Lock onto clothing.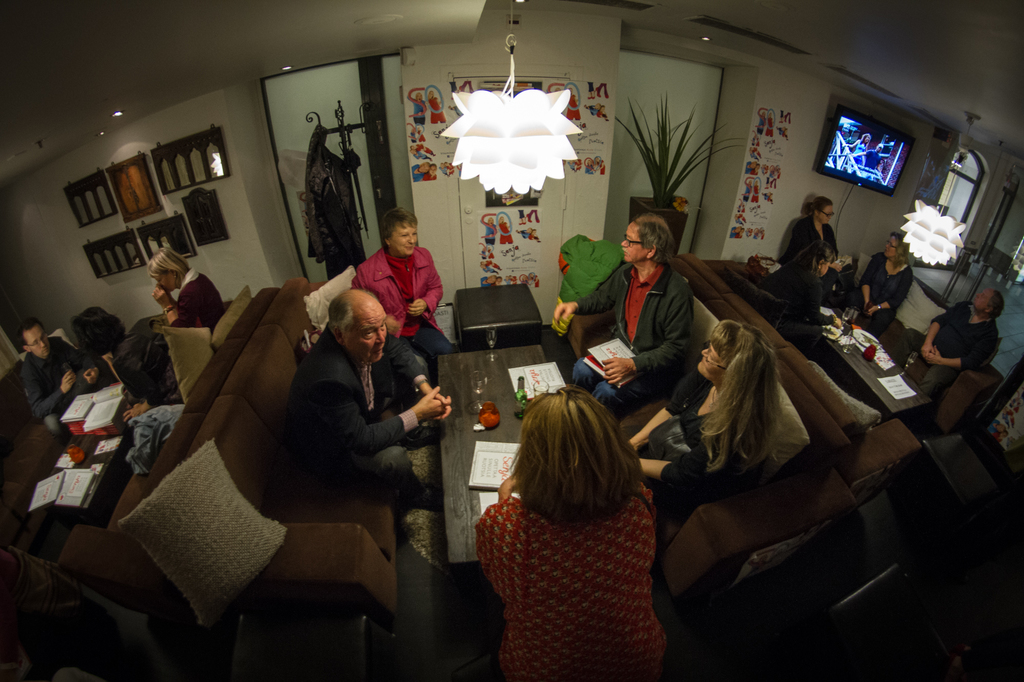
Locked: detection(170, 264, 227, 333).
